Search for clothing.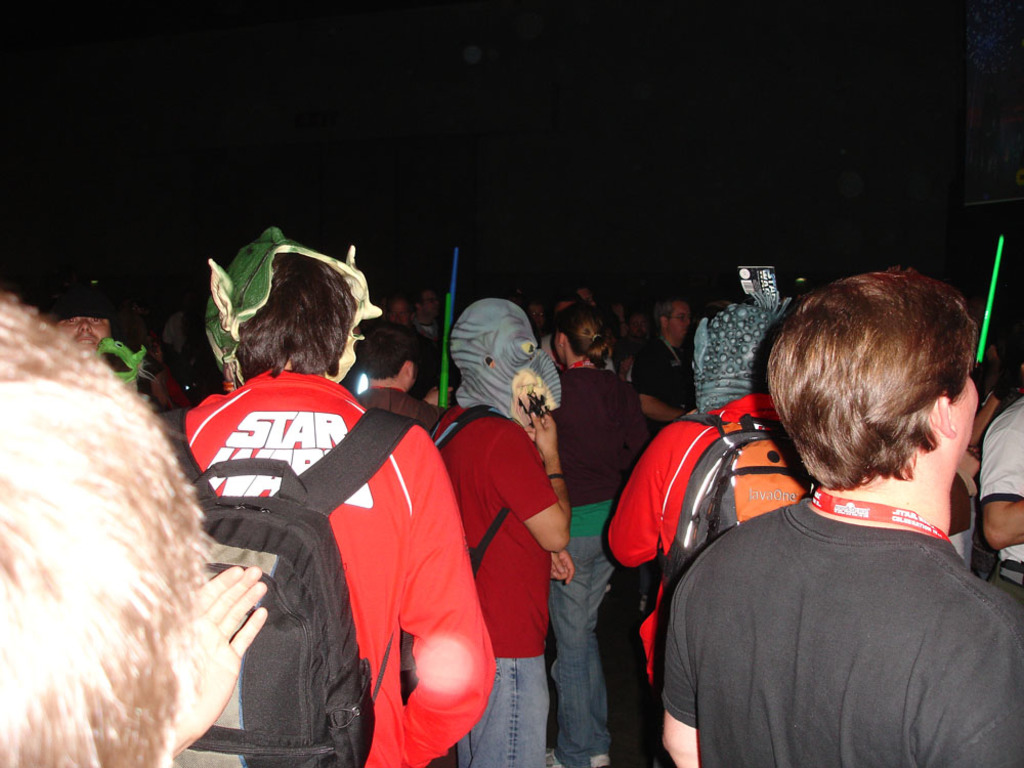
Found at region(424, 408, 563, 767).
